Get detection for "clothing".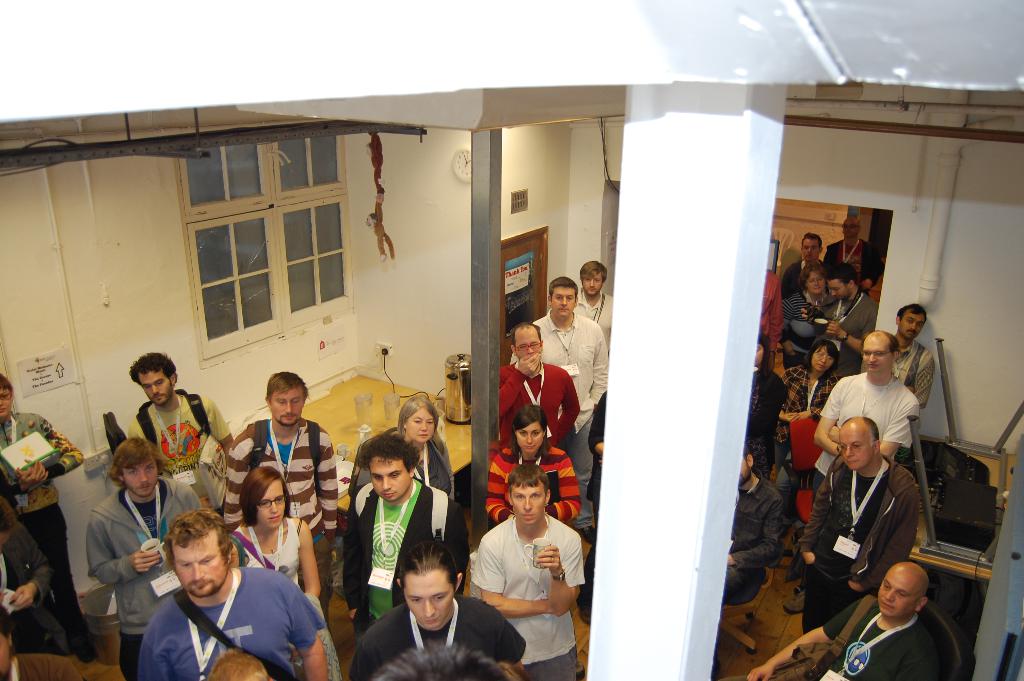
Detection: 121, 543, 320, 677.
